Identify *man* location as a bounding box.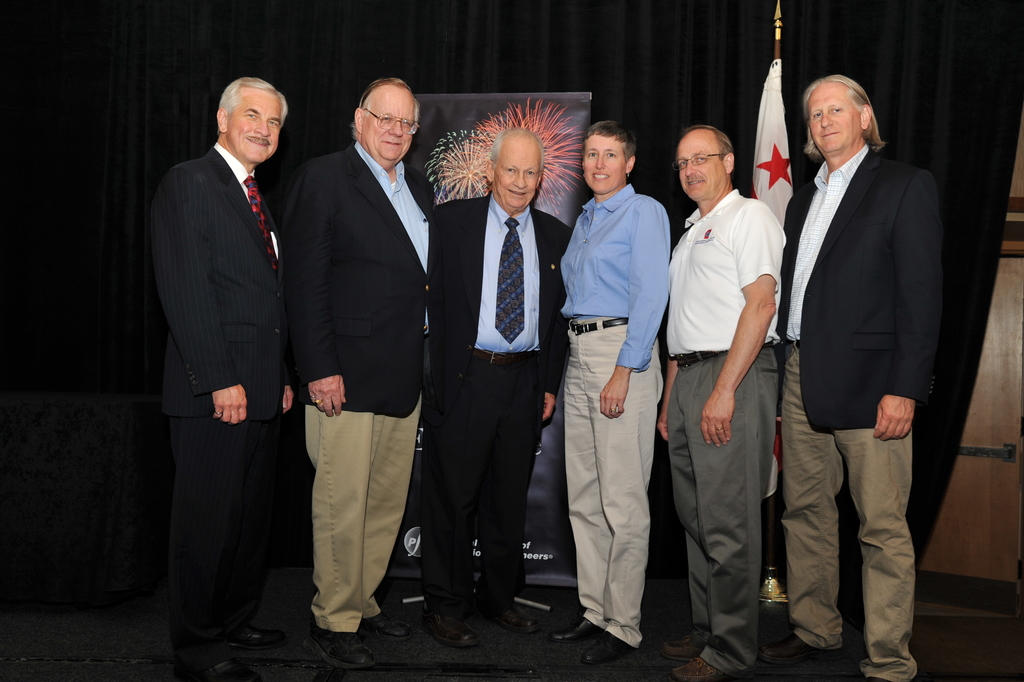
bbox=[286, 74, 435, 672].
